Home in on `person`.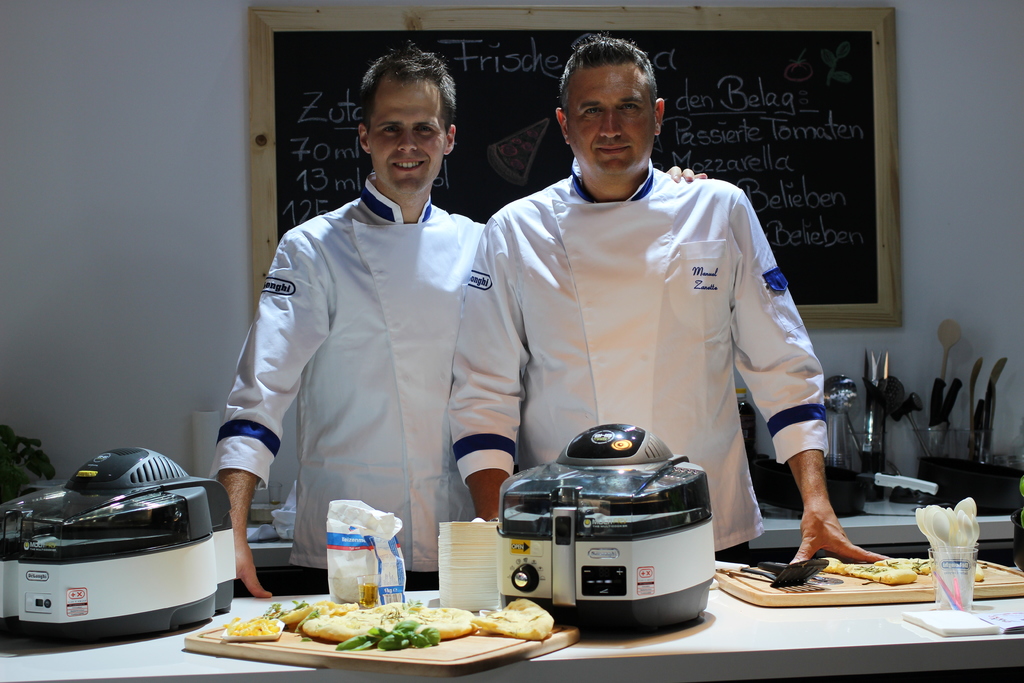
Homed in at l=451, t=51, r=831, b=606.
